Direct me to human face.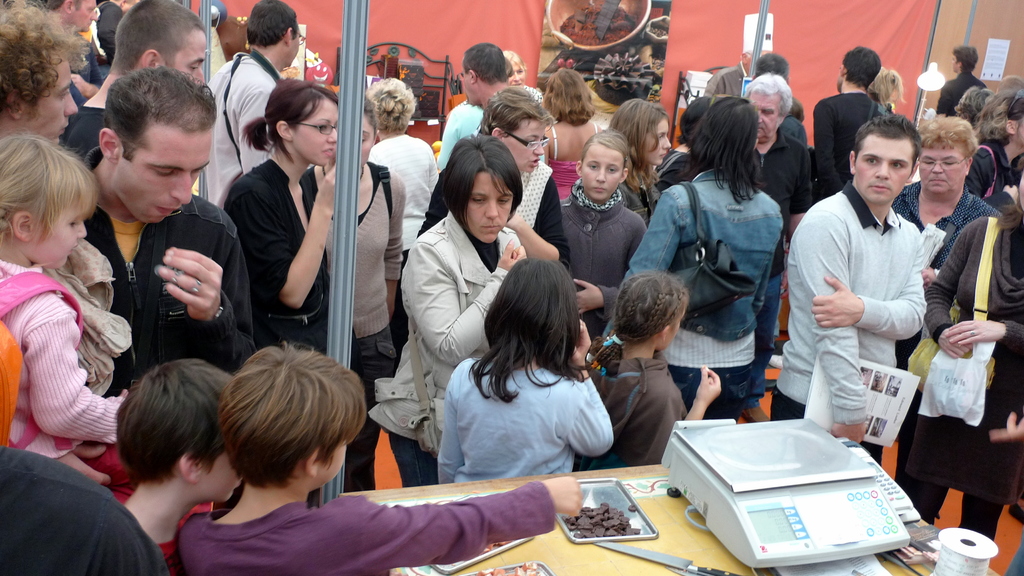
Direction: (left=748, top=96, right=776, bottom=141).
